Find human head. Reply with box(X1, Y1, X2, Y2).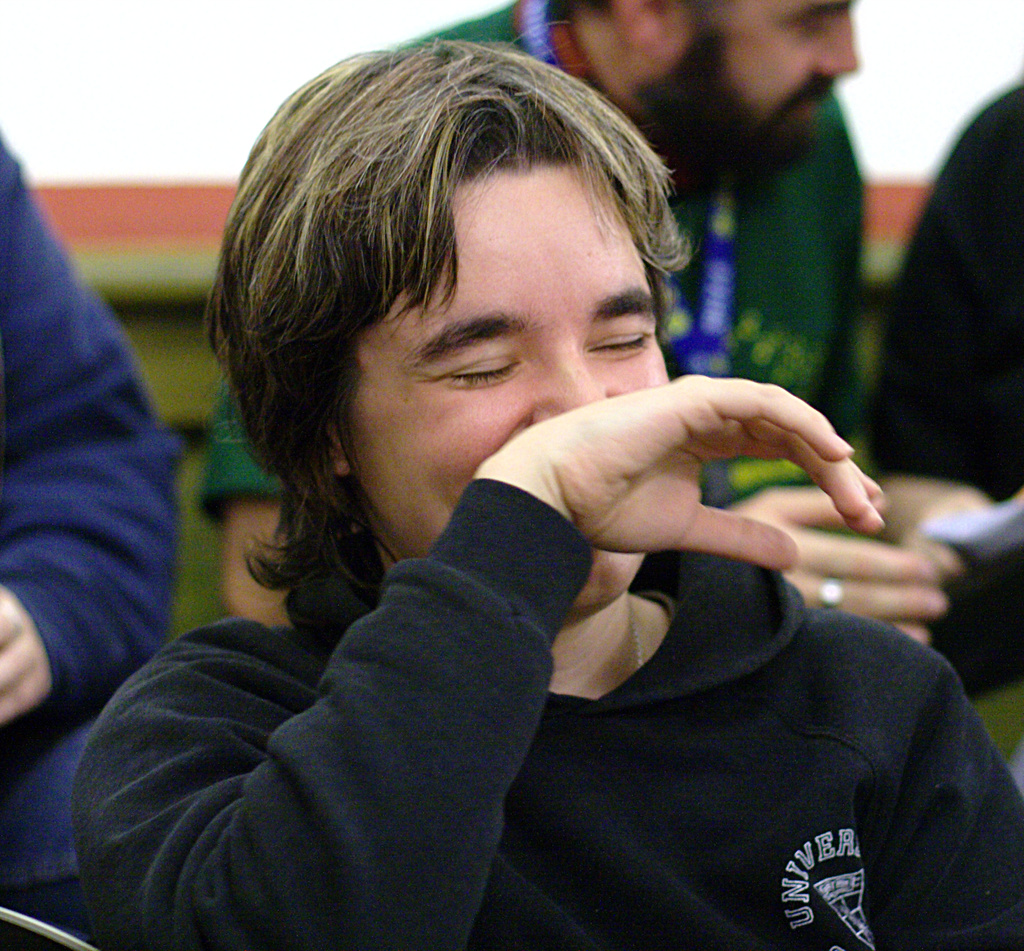
box(553, 0, 860, 182).
